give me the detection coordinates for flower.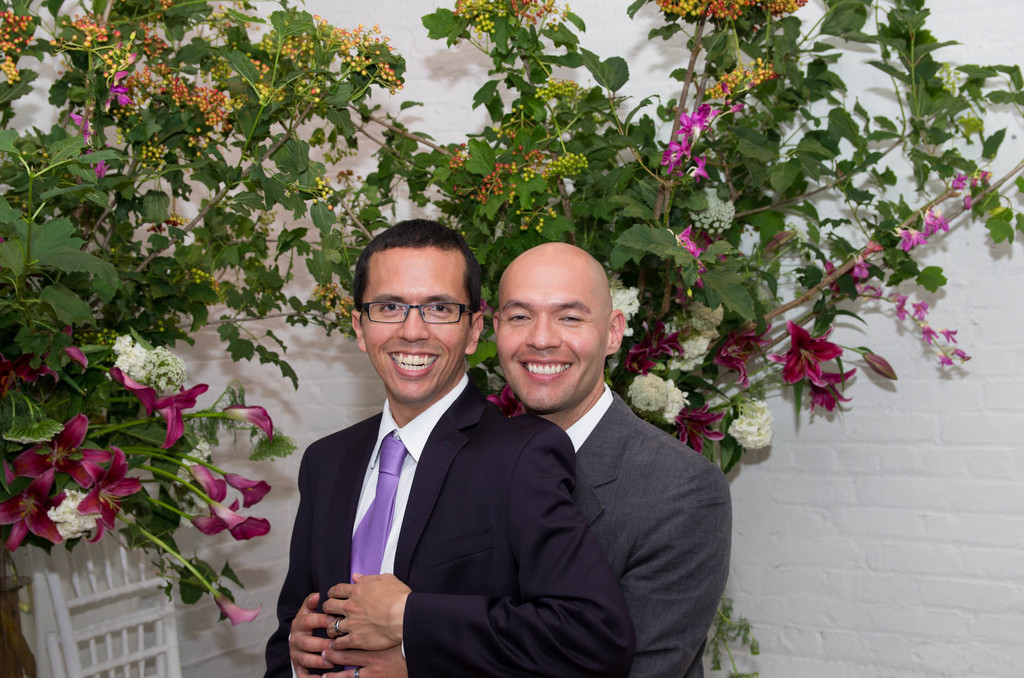
Rect(659, 139, 689, 177).
